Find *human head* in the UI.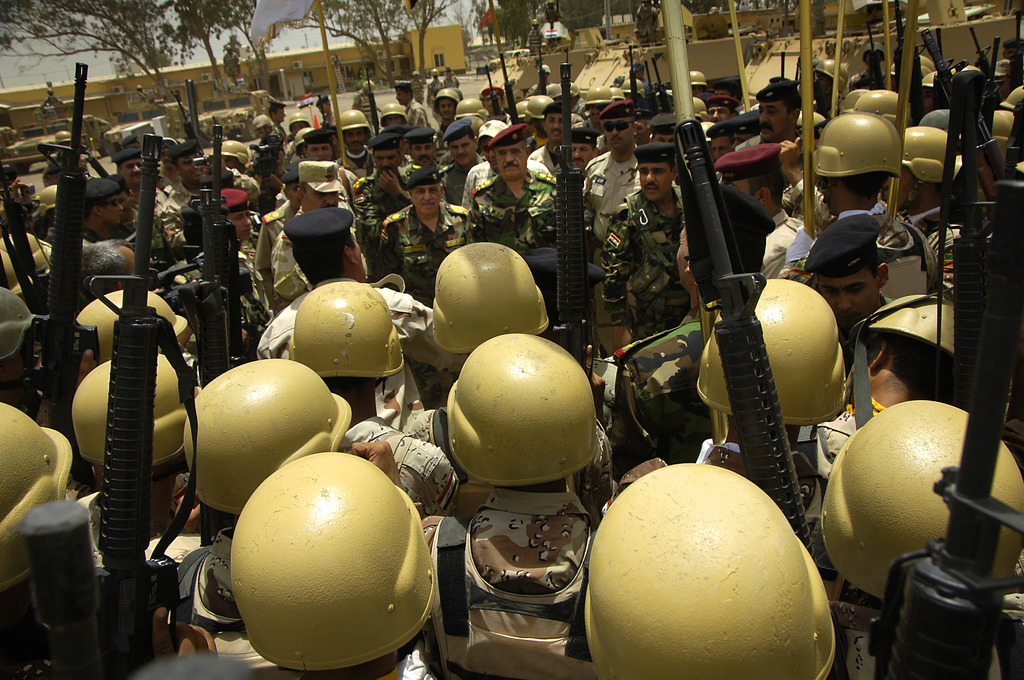
UI element at <box>689,70,710,97</box>.
